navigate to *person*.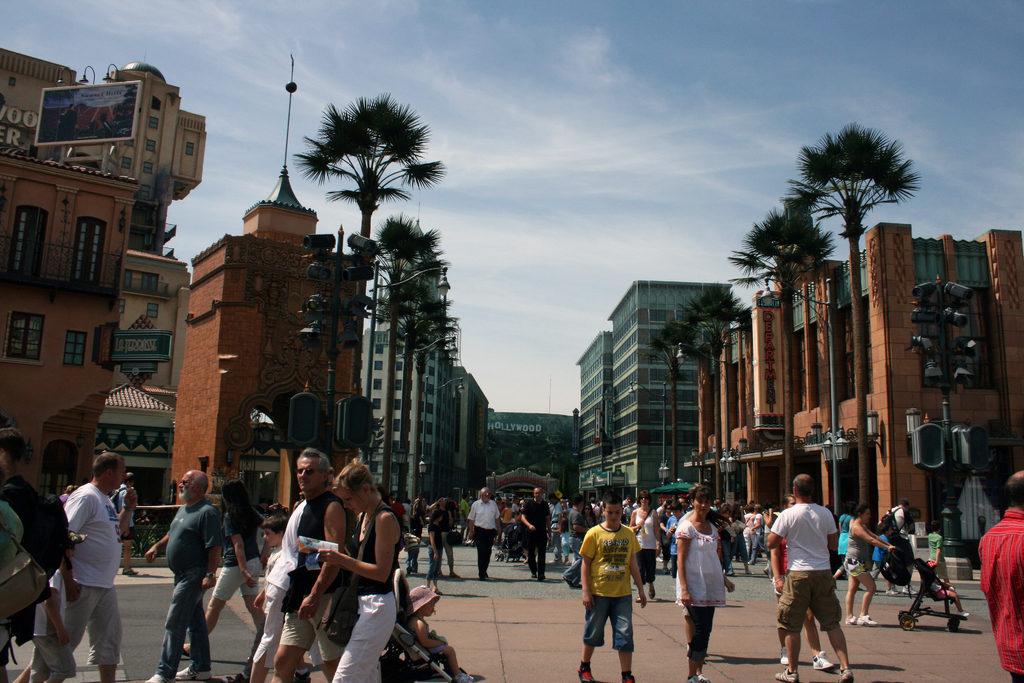
Navigation target: {"left": 316, "top": 461, "right": 406, "bottom": 682}.
